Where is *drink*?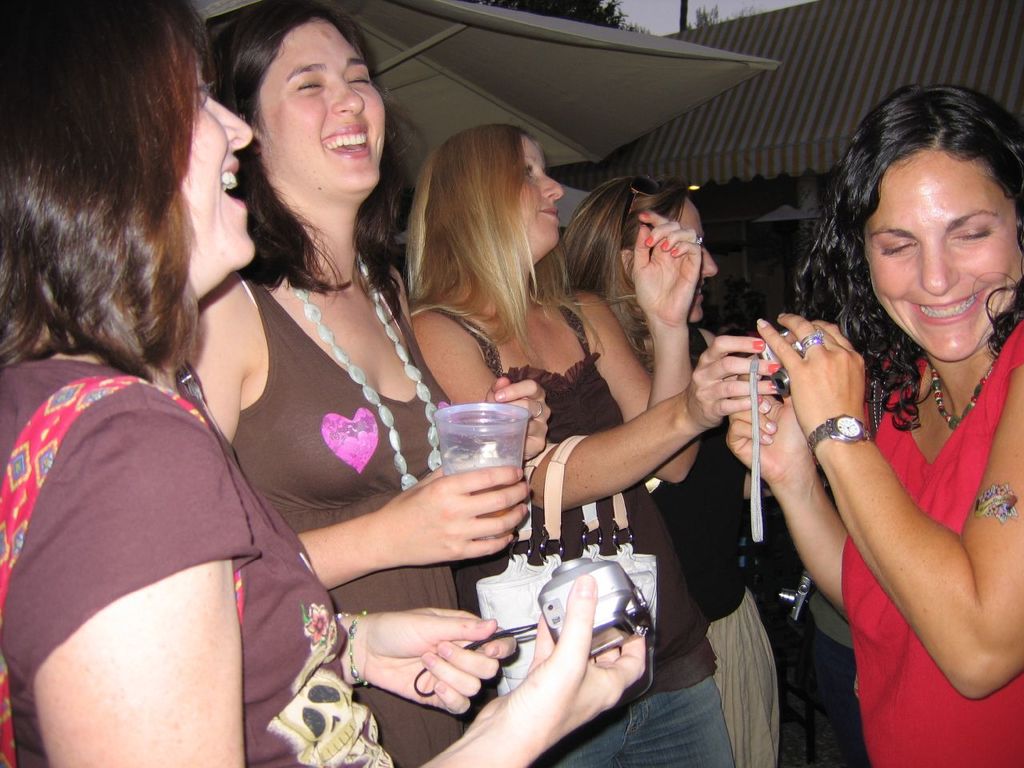
pyautogui.locateOnScreen(414, 395, 537, 574).
